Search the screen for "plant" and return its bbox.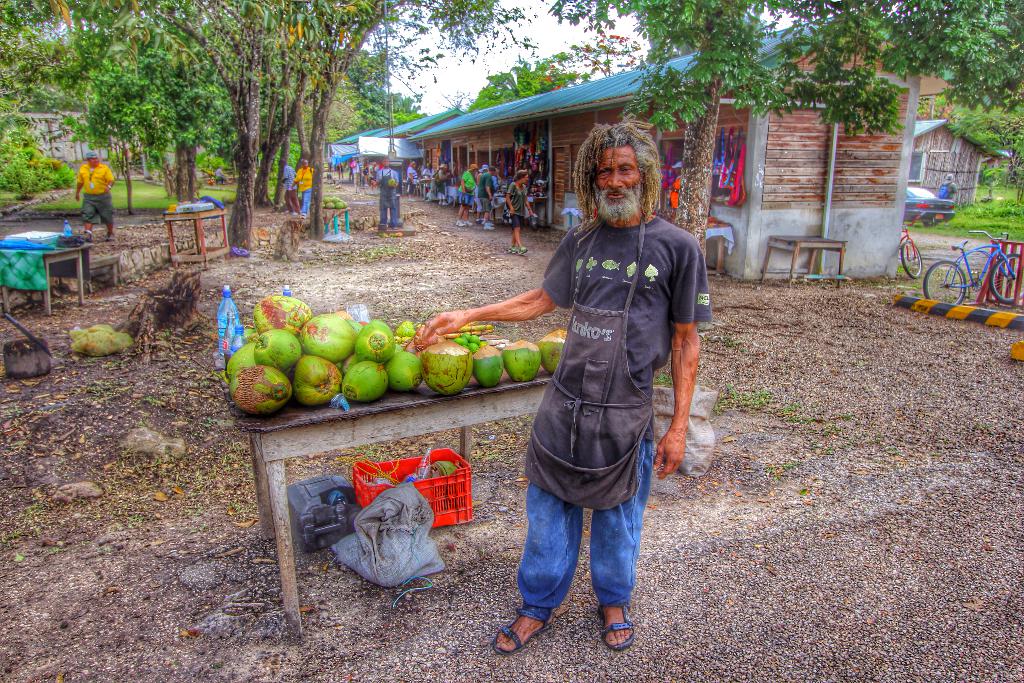
Found: bbox=[250, 136, 317, 173].
